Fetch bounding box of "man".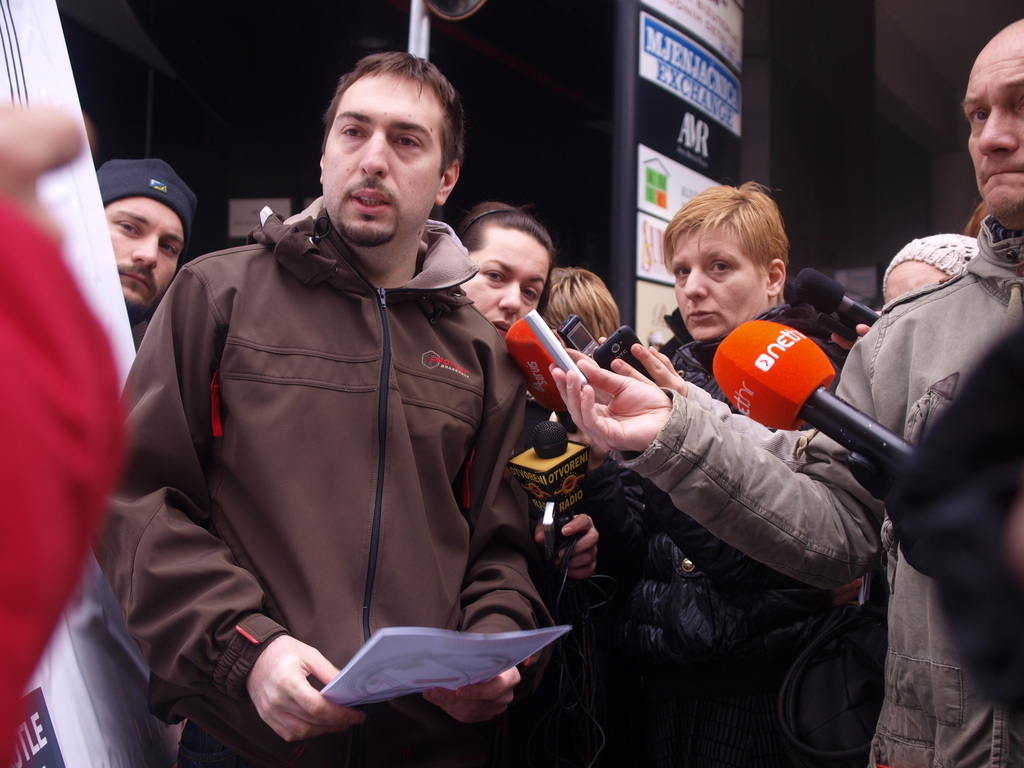
Bbox: [547,19,1023,767].
